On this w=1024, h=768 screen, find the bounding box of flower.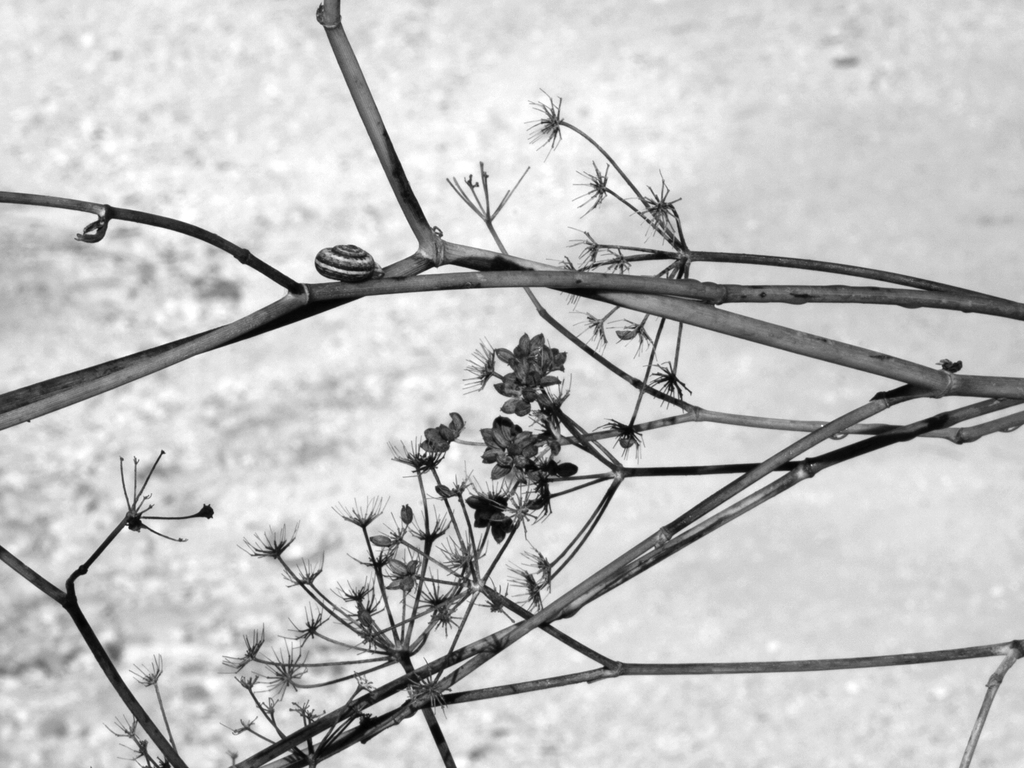
Bounding box: (506, 560, 543, 611).
